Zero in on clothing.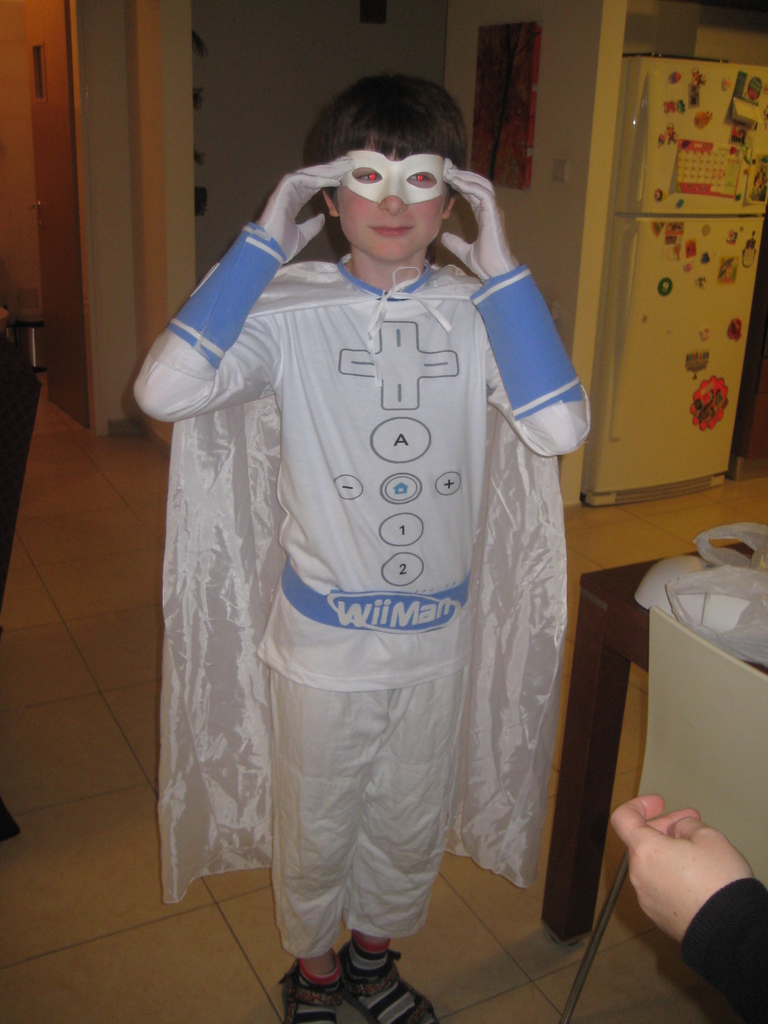
Zeroed in: detection(131, 216, 591, 950).
